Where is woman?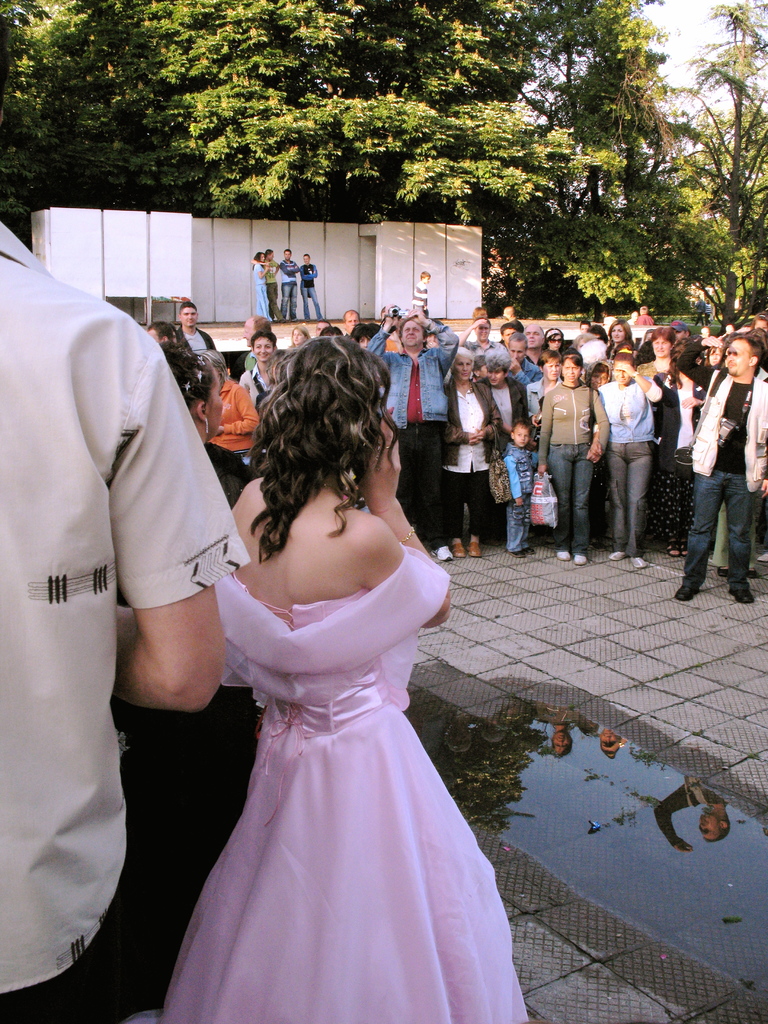
bbox=(250, 255, 269, 317).
